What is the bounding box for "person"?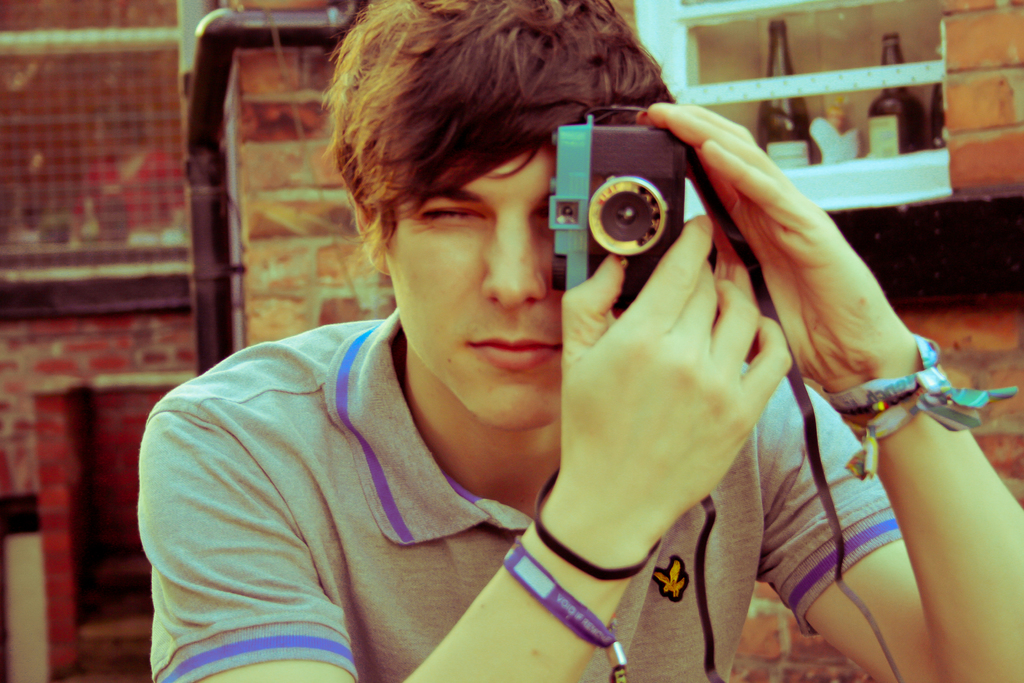
select_region(144, 49, 950, 671).
